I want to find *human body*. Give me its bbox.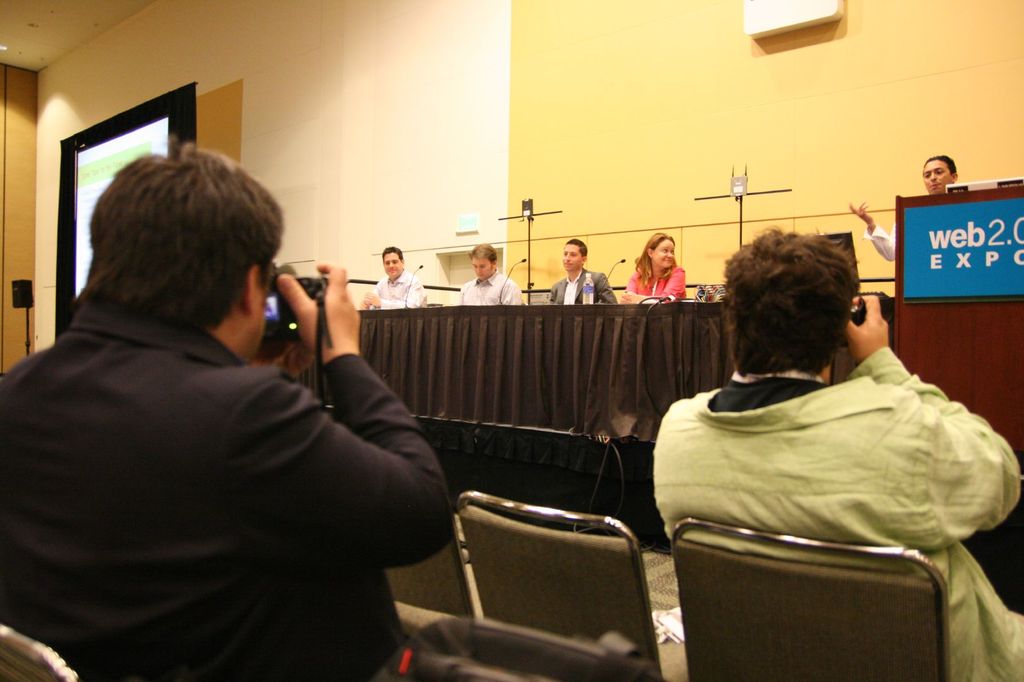
[left=623, top=256, right=684, bottom=303].
